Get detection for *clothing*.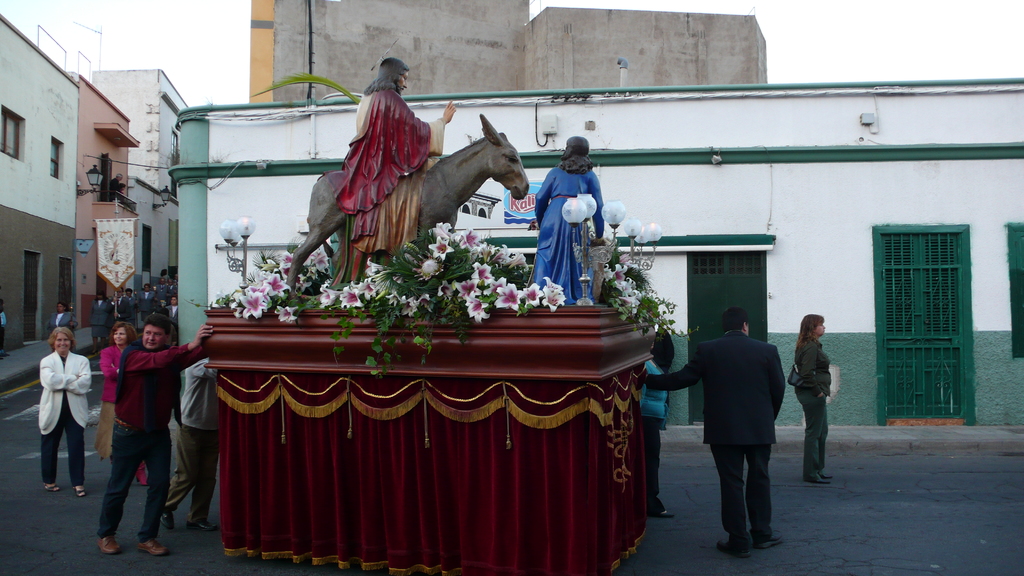
Detection: <region>94, 340, 129, 457</region>.
